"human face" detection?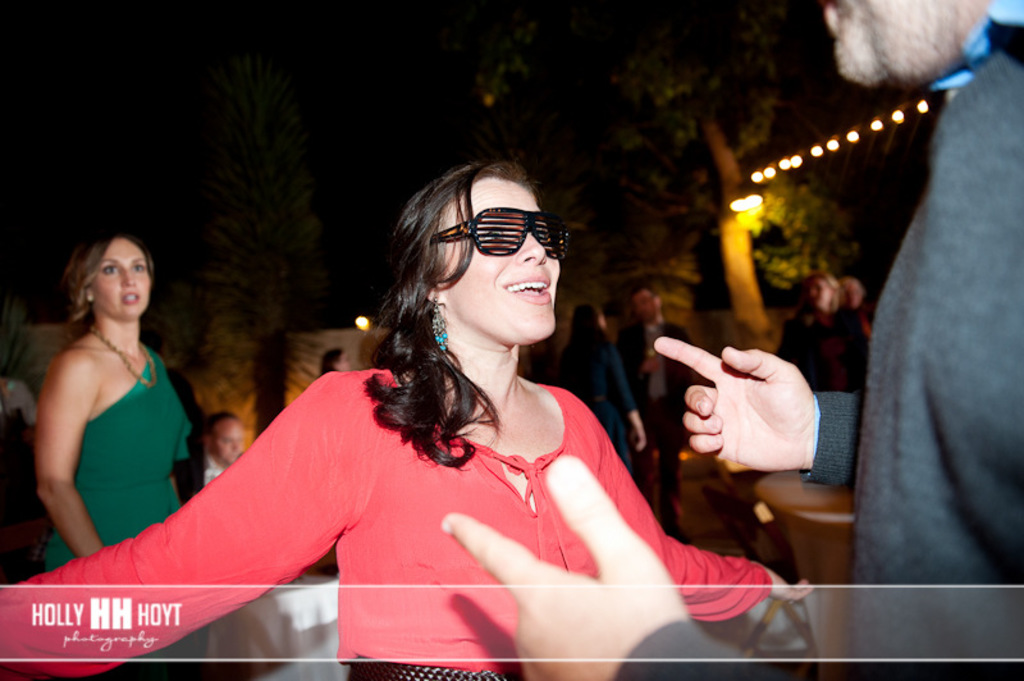
box(439, 174, 561, 340)
